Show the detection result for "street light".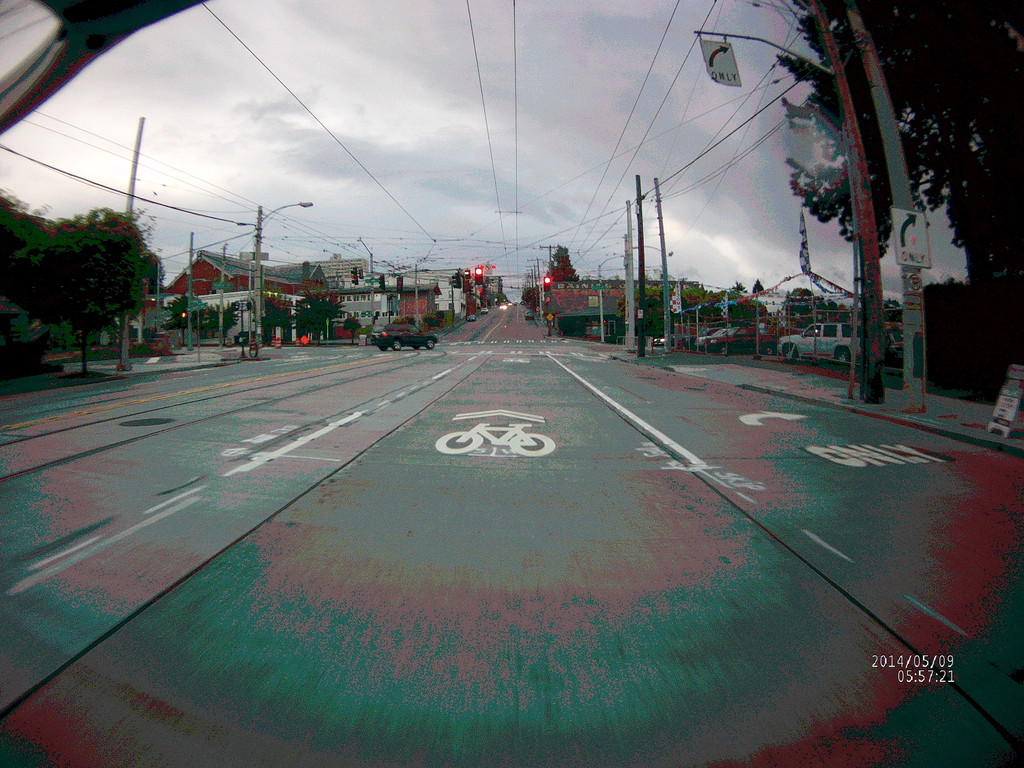
x1=349 y1=232 x2=377 y2=335.
